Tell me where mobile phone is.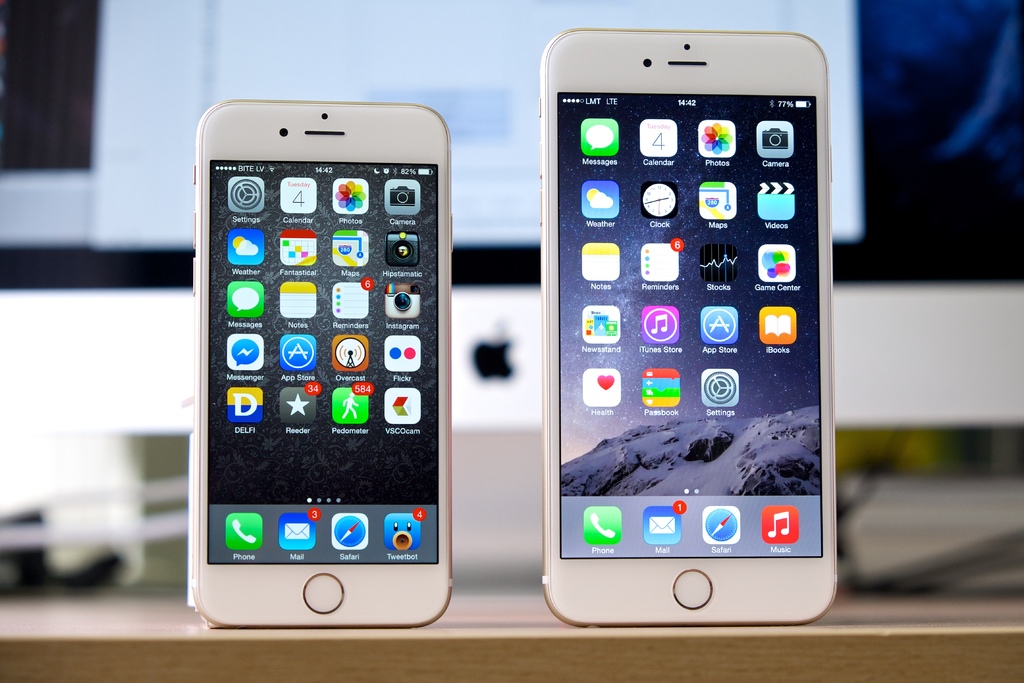
mobile phone is at pyautogui.locateOnScreen(540, 26, 842, 624).
